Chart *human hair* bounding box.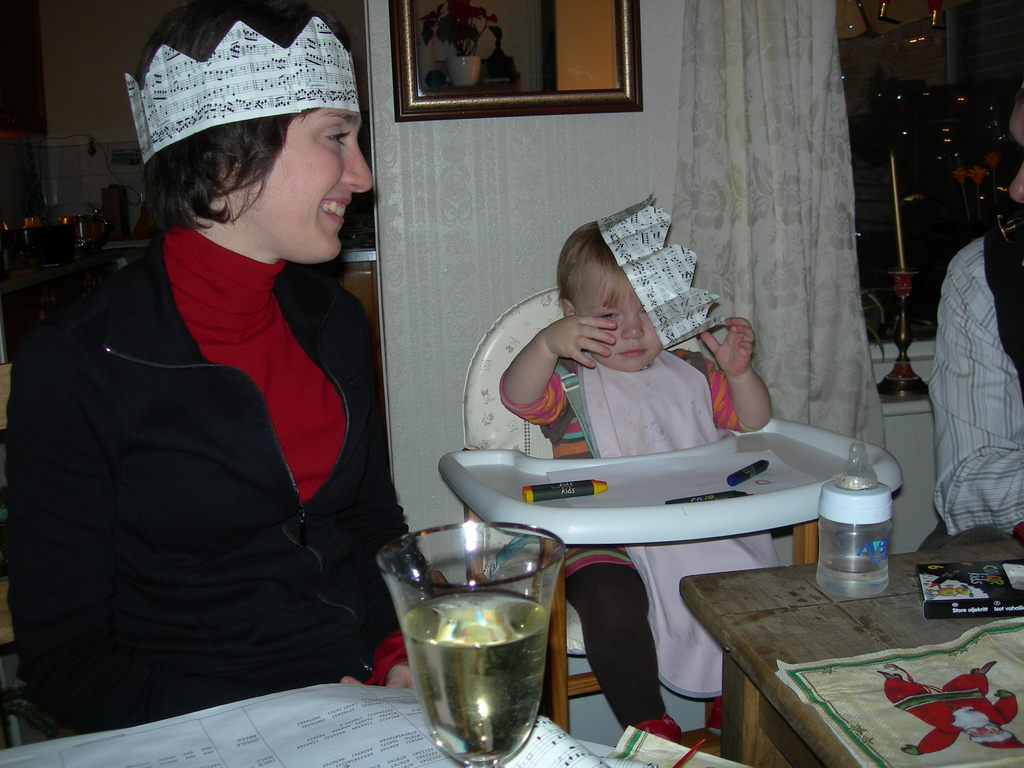
Charted: locate(134, 0, 346, 238).
